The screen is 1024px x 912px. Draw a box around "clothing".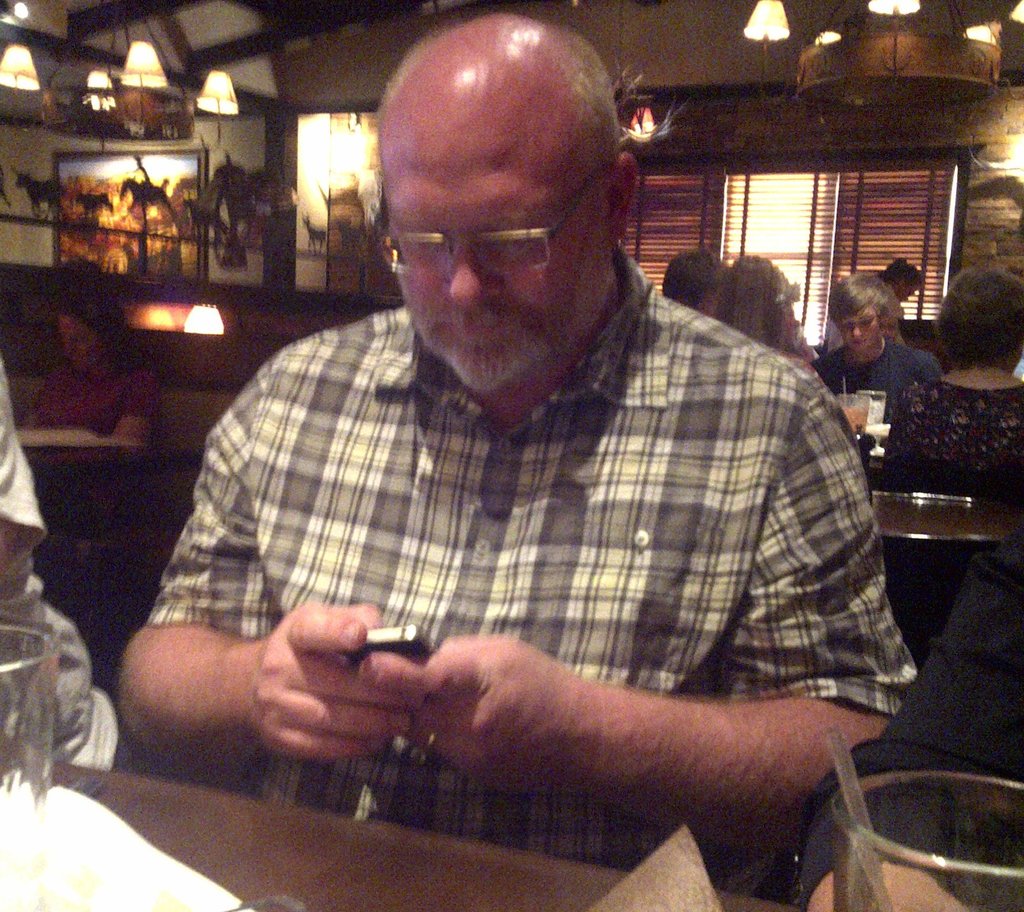
crop(0, 357, 134, 774).
